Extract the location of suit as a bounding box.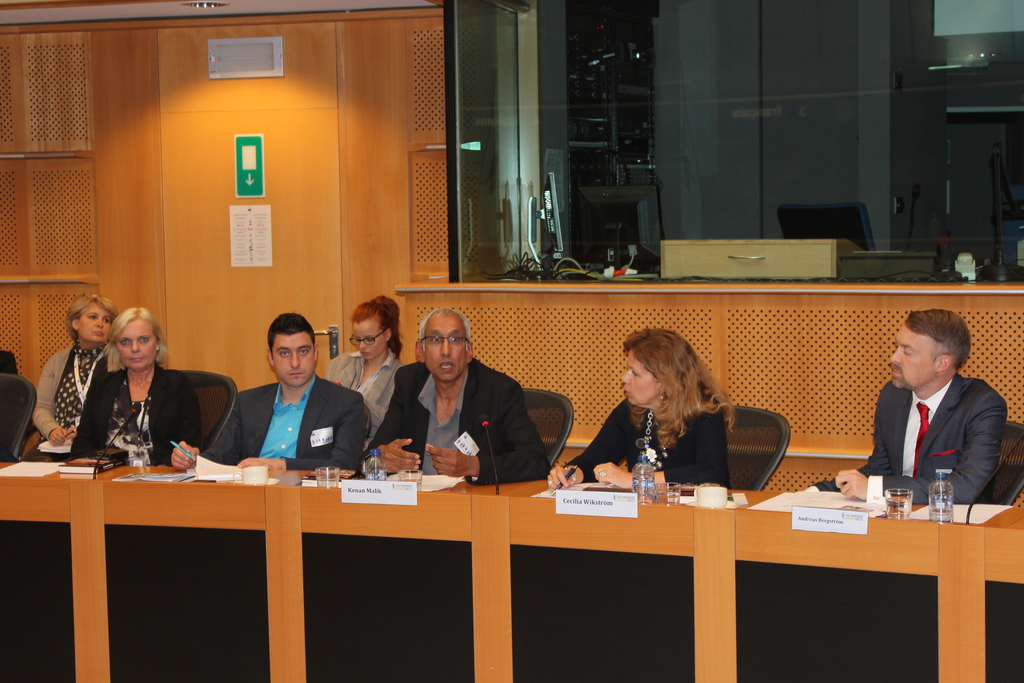
(863, 347, 1016, 522).
